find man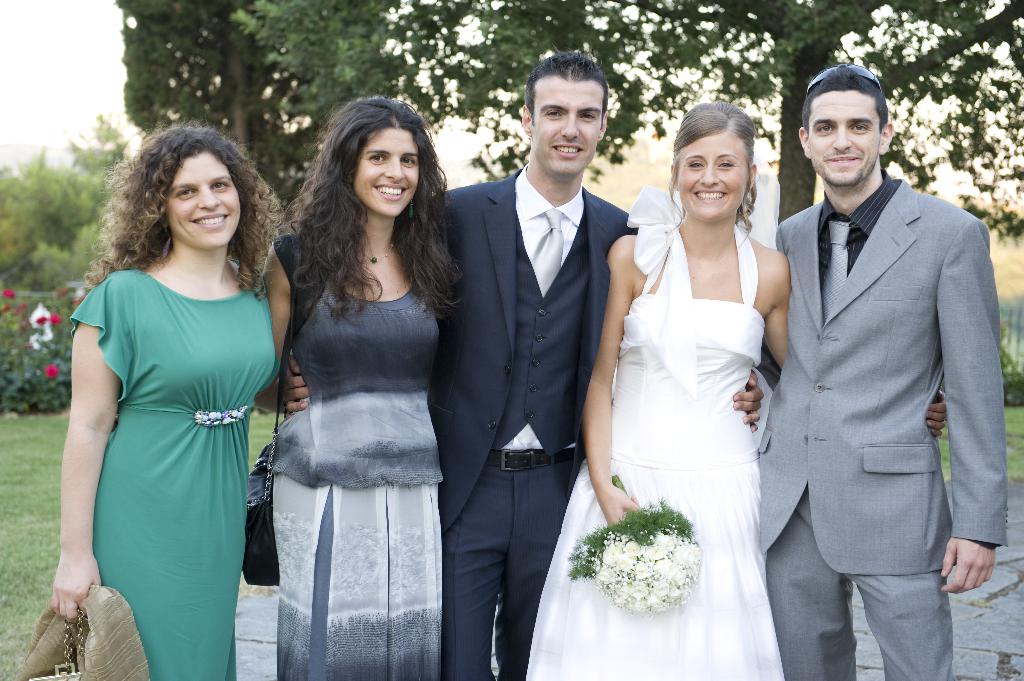
<region>282, 54, 763, 680</region>
